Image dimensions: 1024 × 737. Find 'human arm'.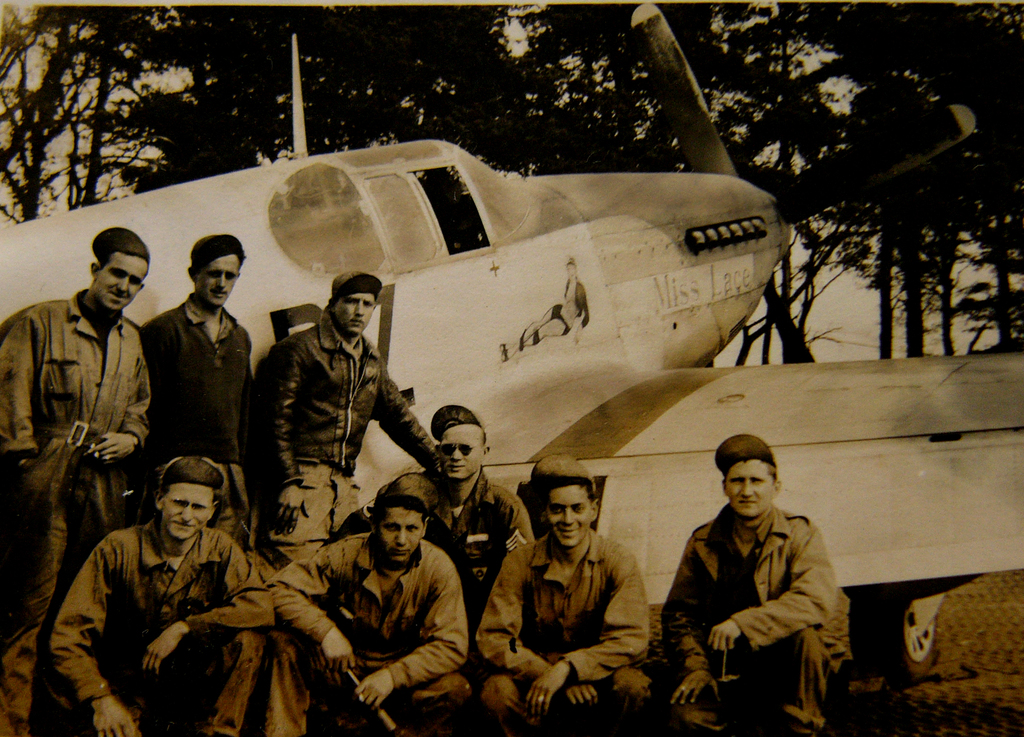
(x1=659, y1=536, x2=719, y2=709).
